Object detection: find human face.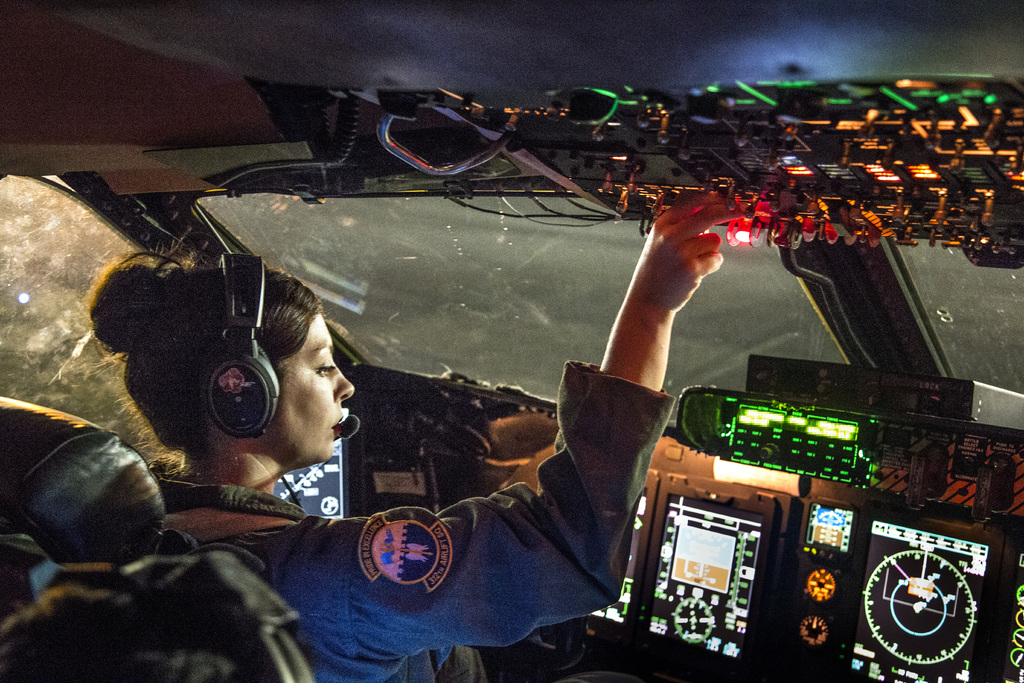
276:311:355:464.
